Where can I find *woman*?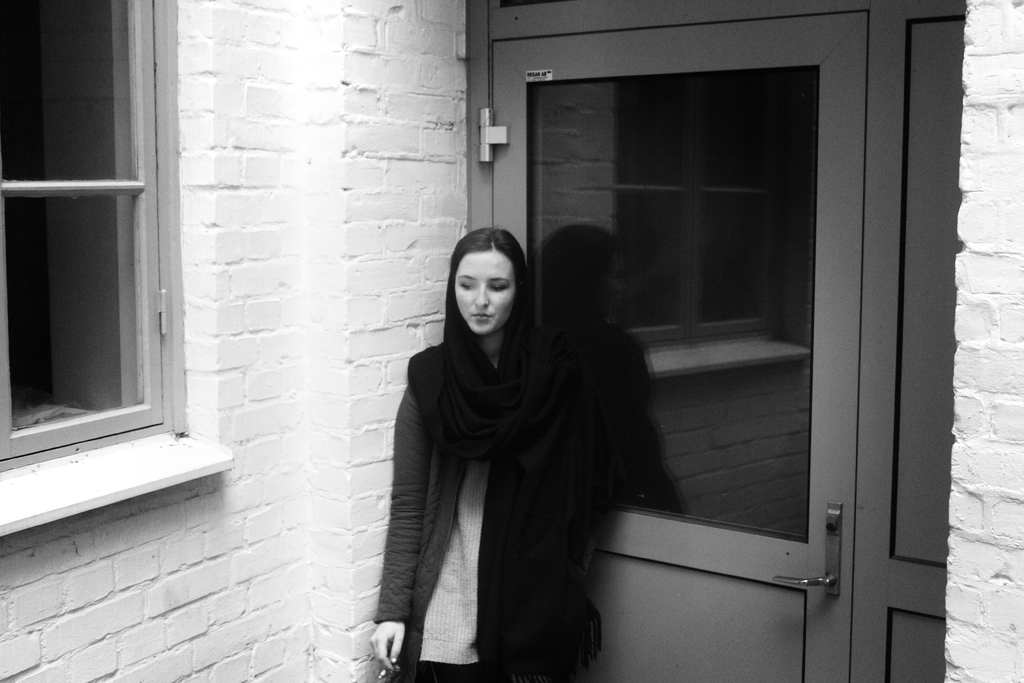
You can find it at bbox(380, 218, 639, 680).
